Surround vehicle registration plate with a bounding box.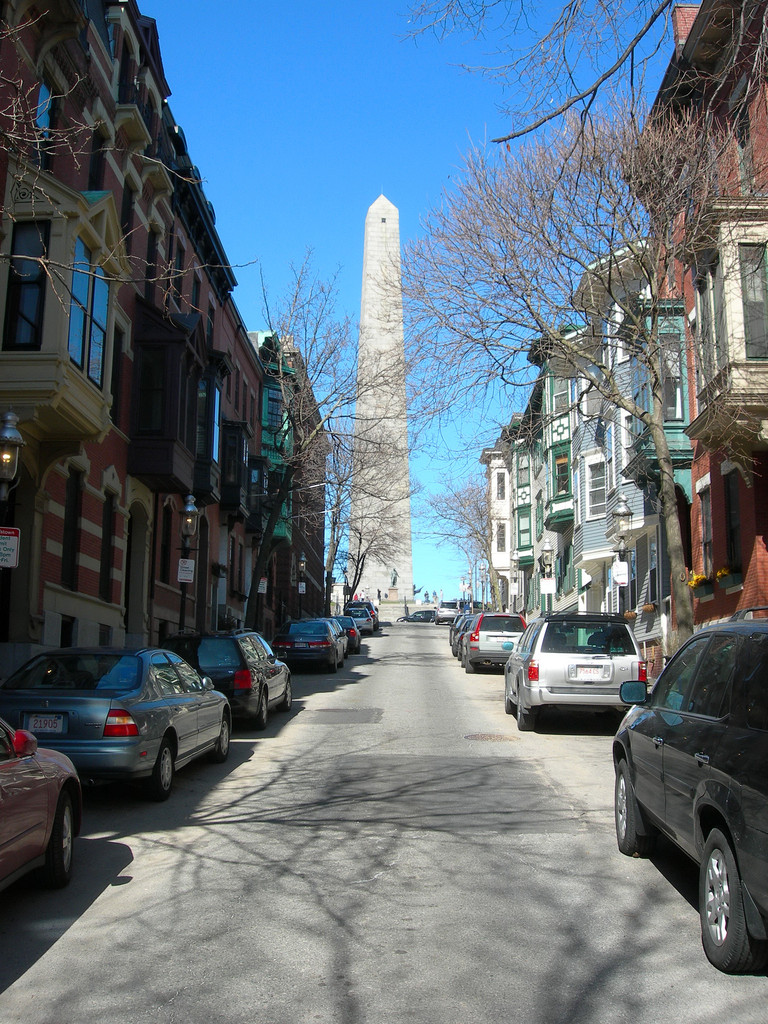
Rect(574, 662, 604, 679).
